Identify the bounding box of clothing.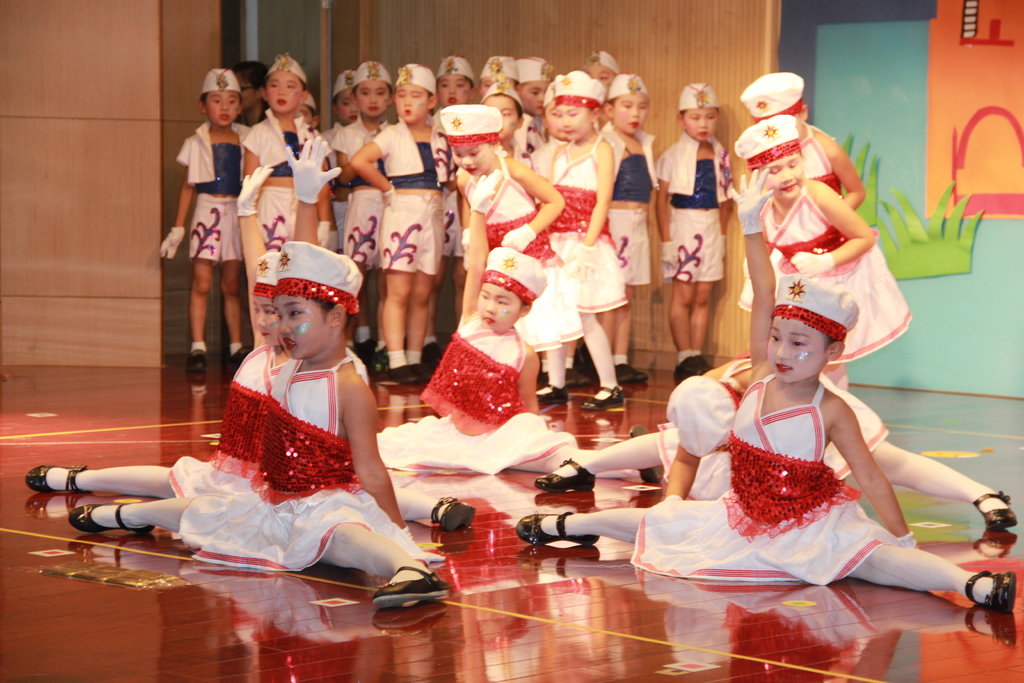
box(555, 361, 1005, 516).
